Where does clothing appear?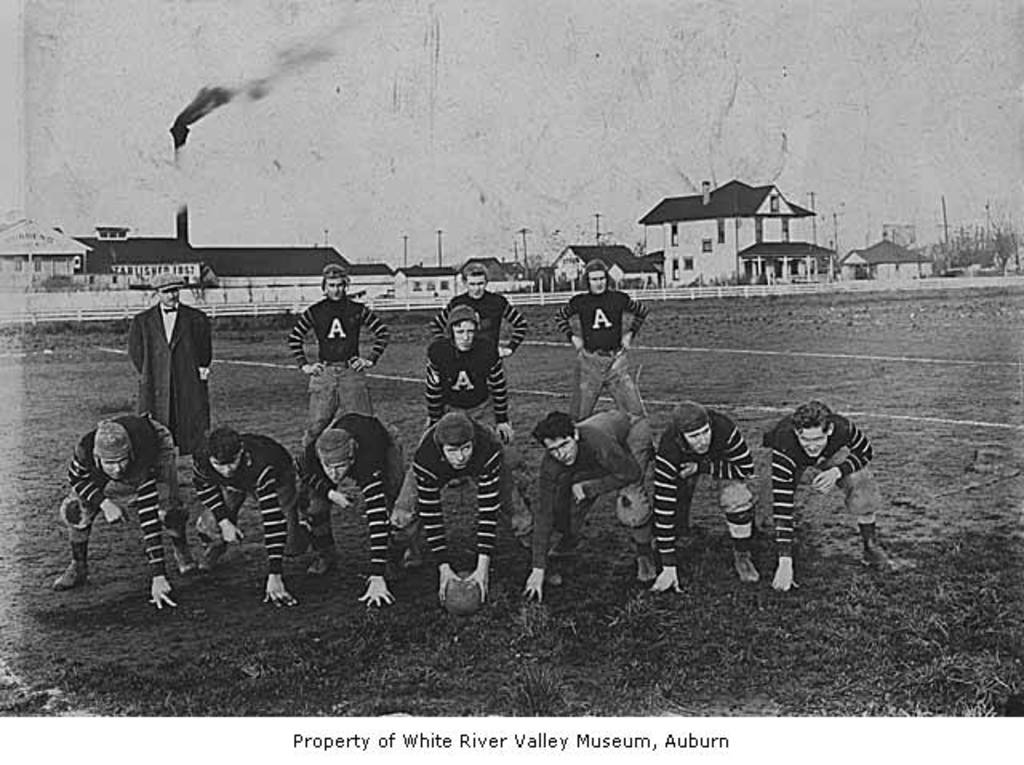
Appears at 190:432:306:575.
